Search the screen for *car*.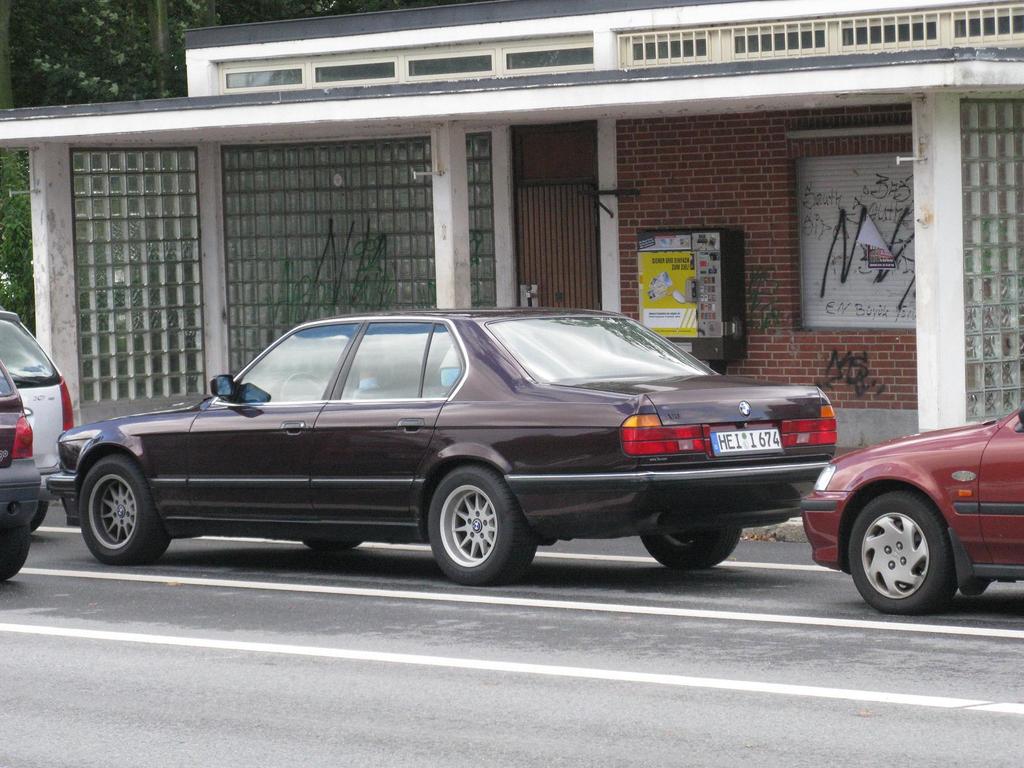
Found at box=[0, 361, 41, 580].
